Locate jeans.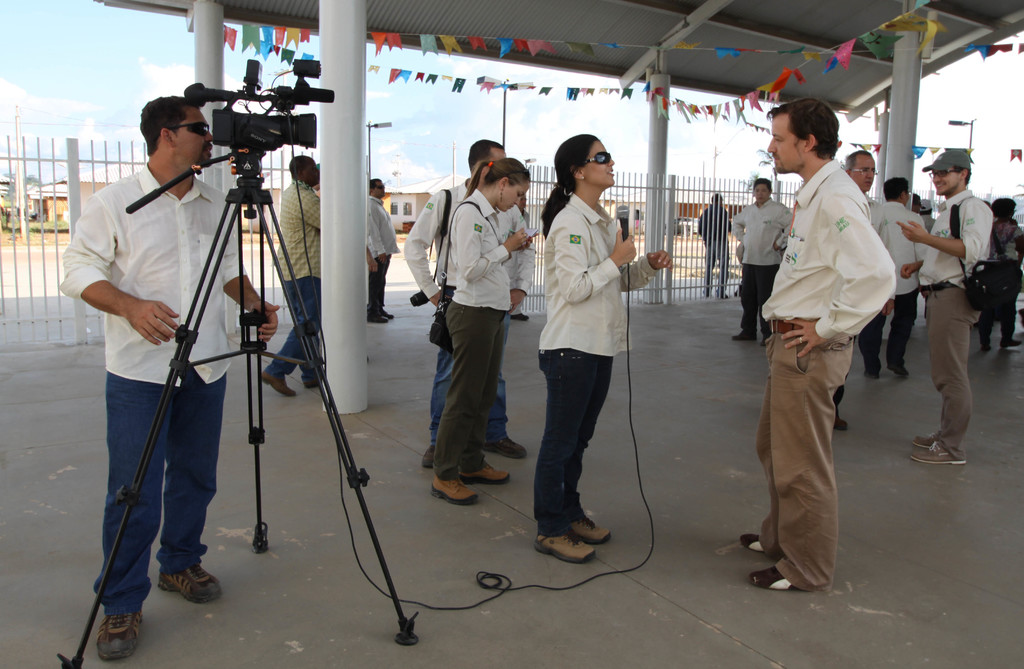
Bounding box: [855, 291, 925, 375].
